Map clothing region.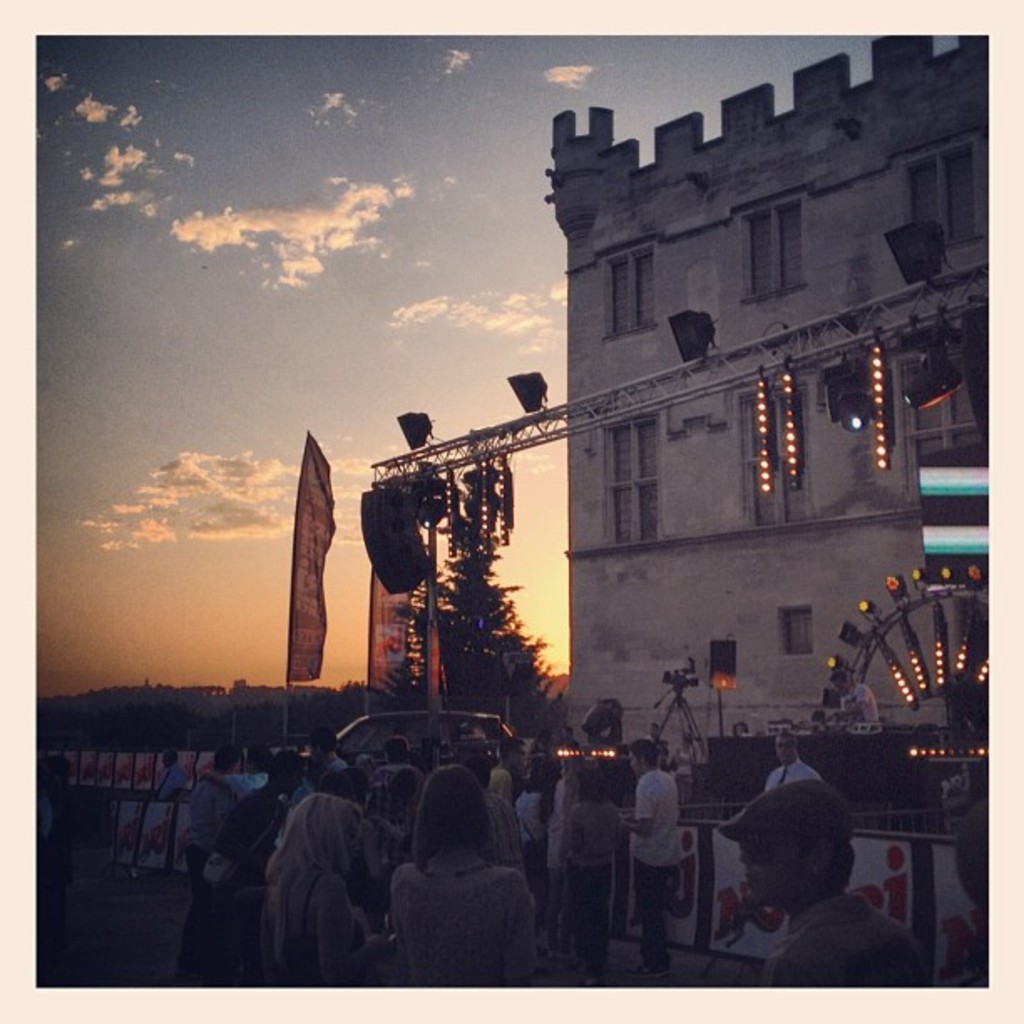
Mapped to 233,781,368,980.
